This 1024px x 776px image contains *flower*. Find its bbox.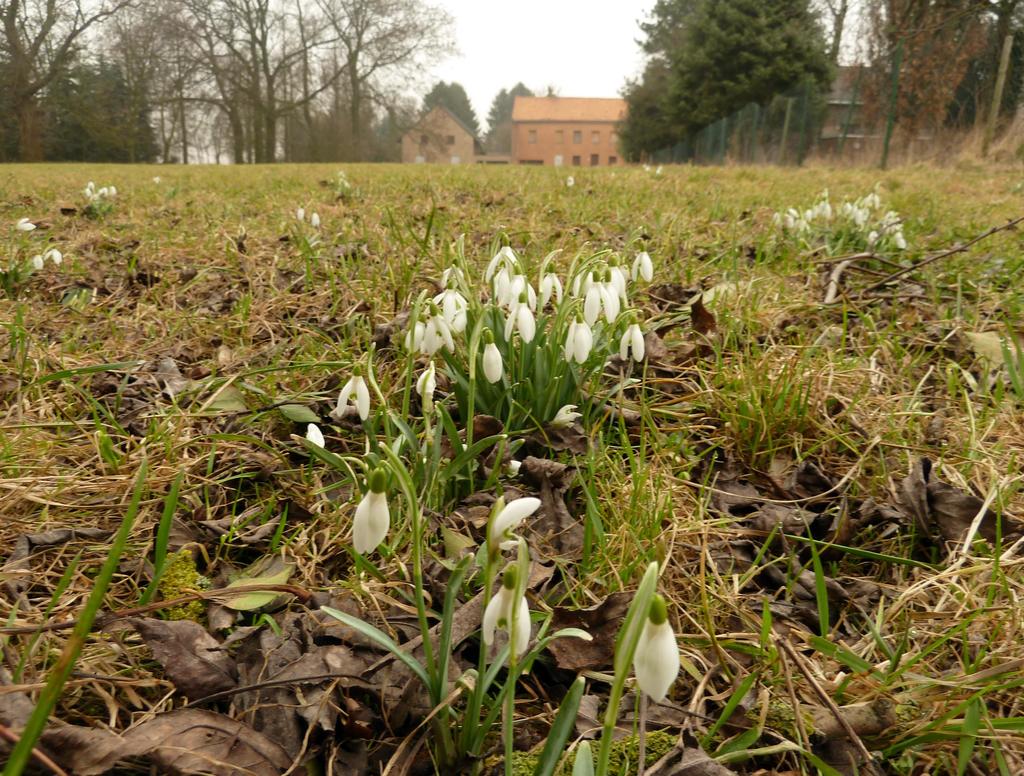
(485,497,539,546).
